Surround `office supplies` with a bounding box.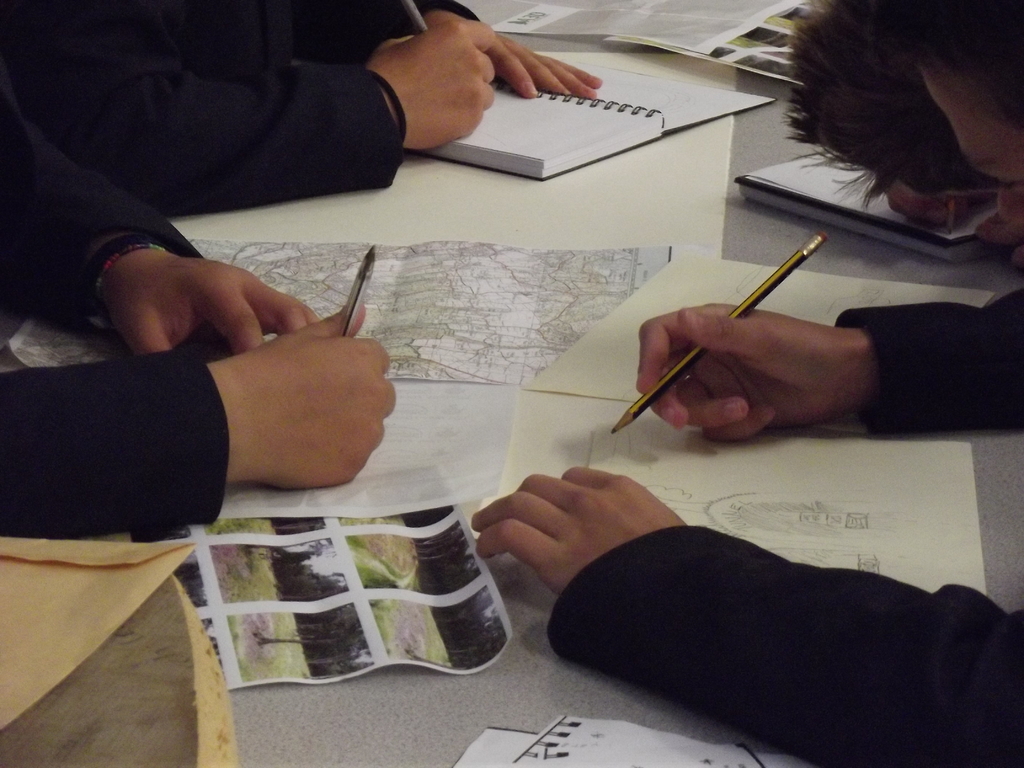
bbox=[517, 394, 981, 596].
